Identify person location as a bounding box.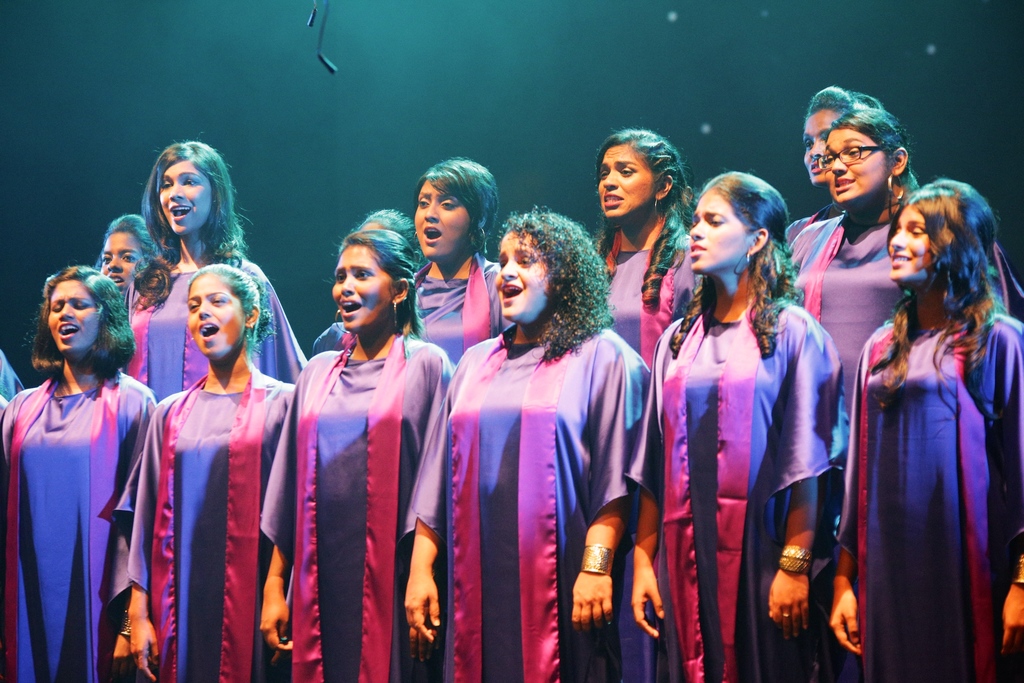
region(254, 224, 456, 682).
